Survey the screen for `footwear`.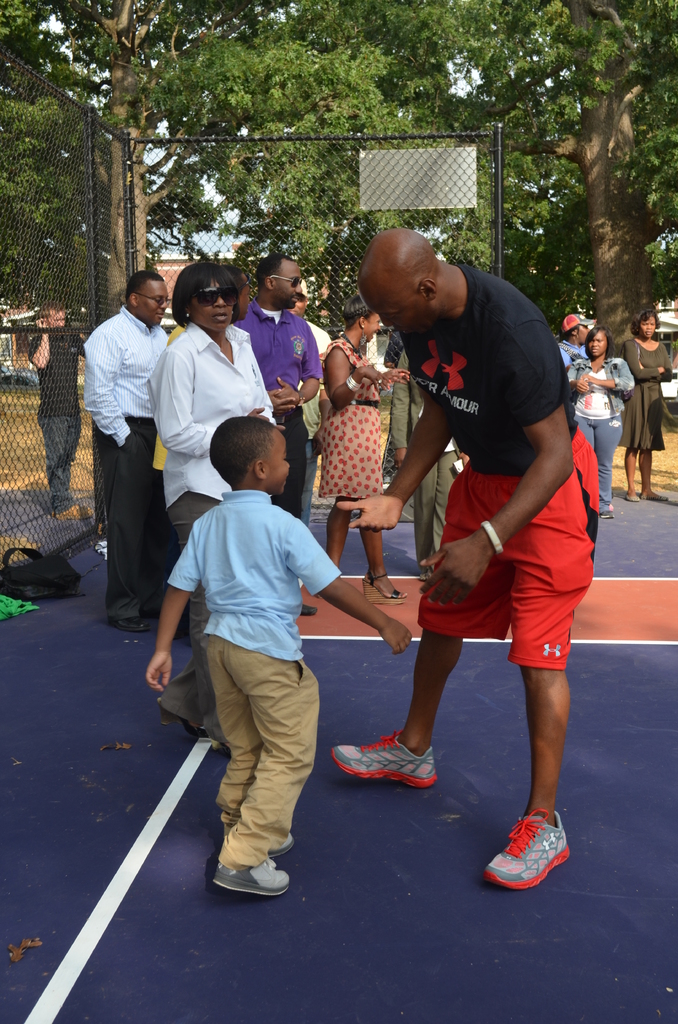
Survey found: [left=624, top=497, right=640, bottom=502].
